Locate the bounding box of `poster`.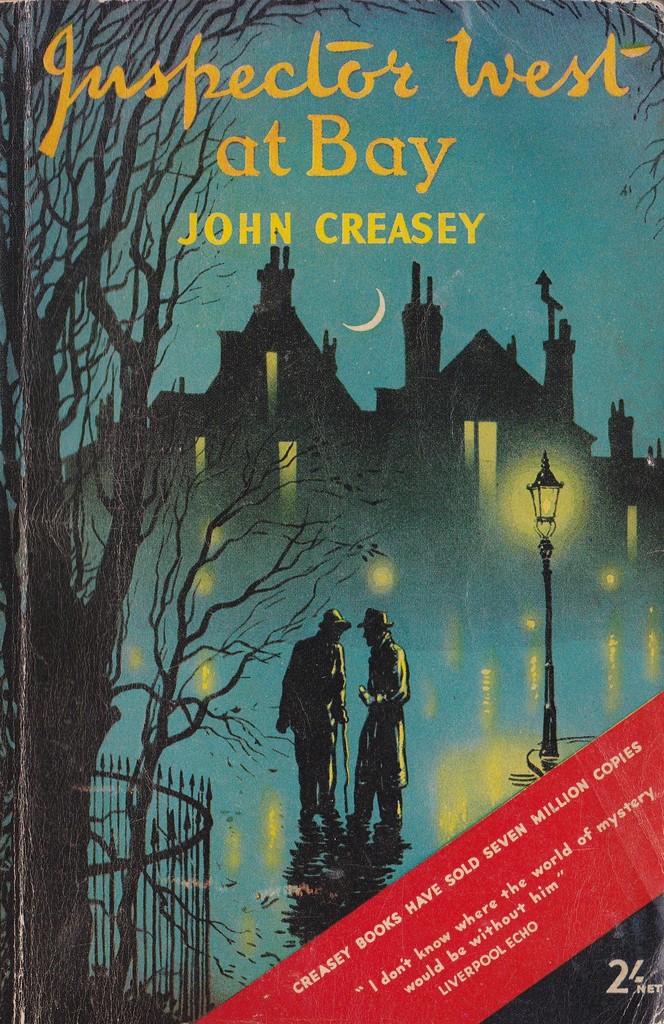
Bounding box: <bbox>0, 0, 663, 1023</bbox>.
